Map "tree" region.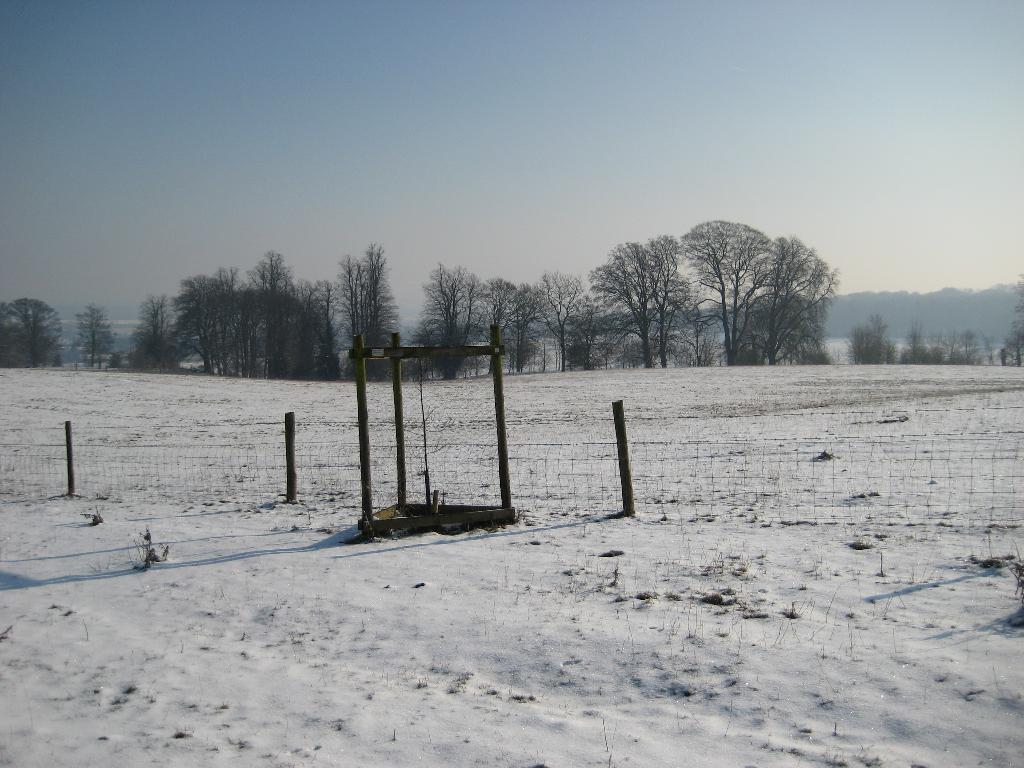
Mapped to l=0, t=296, r=67, b=367.
